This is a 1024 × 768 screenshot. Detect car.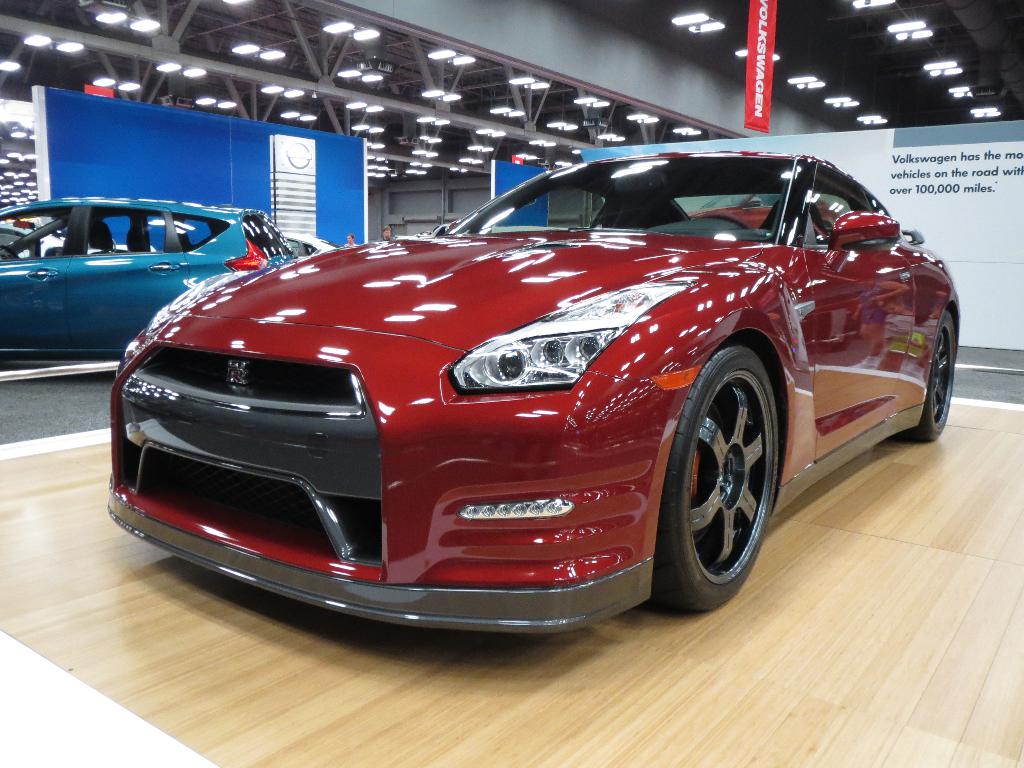
0,195,295,365.
